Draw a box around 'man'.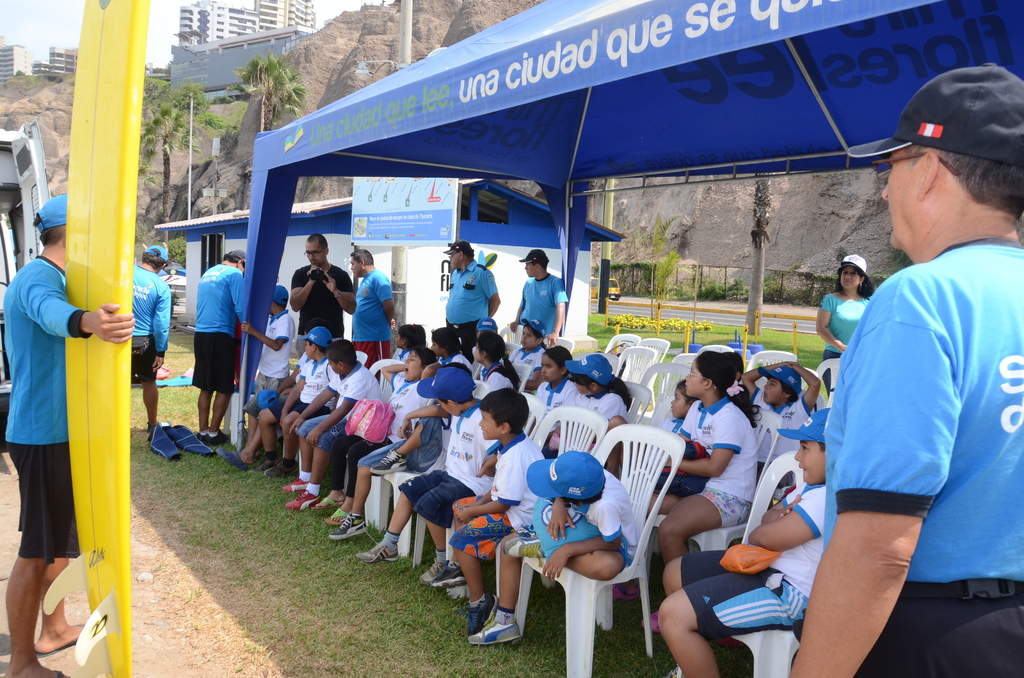
bbox(132, 243, 172, 432).
